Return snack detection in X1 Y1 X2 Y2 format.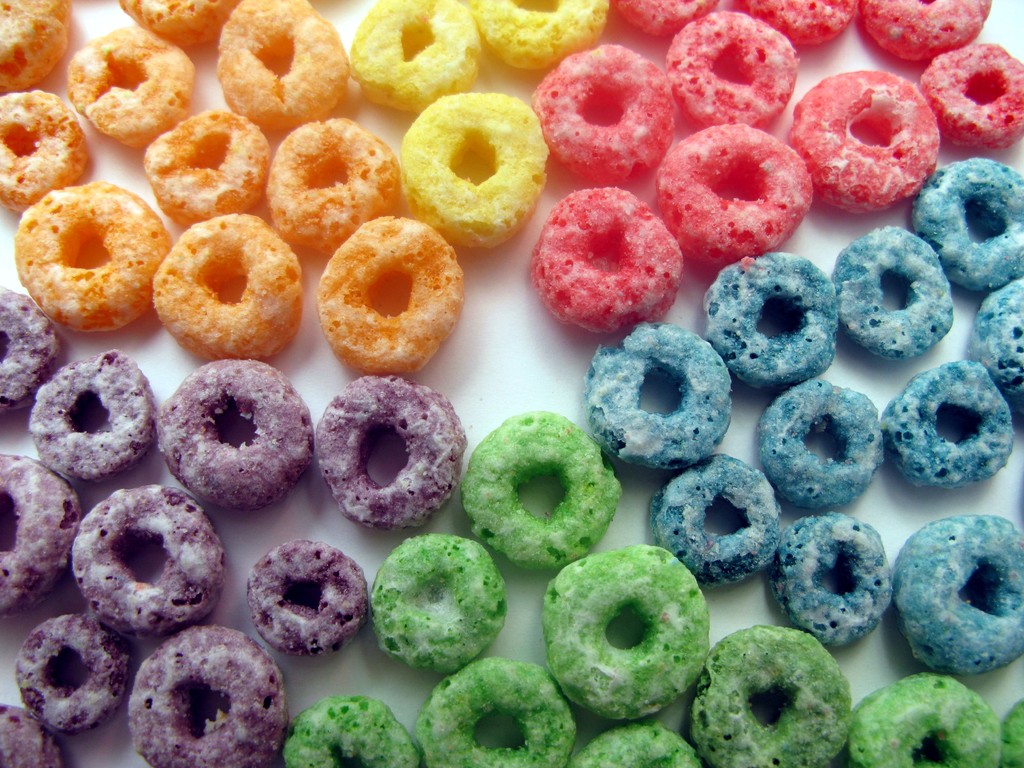
915 156 1023 291.
